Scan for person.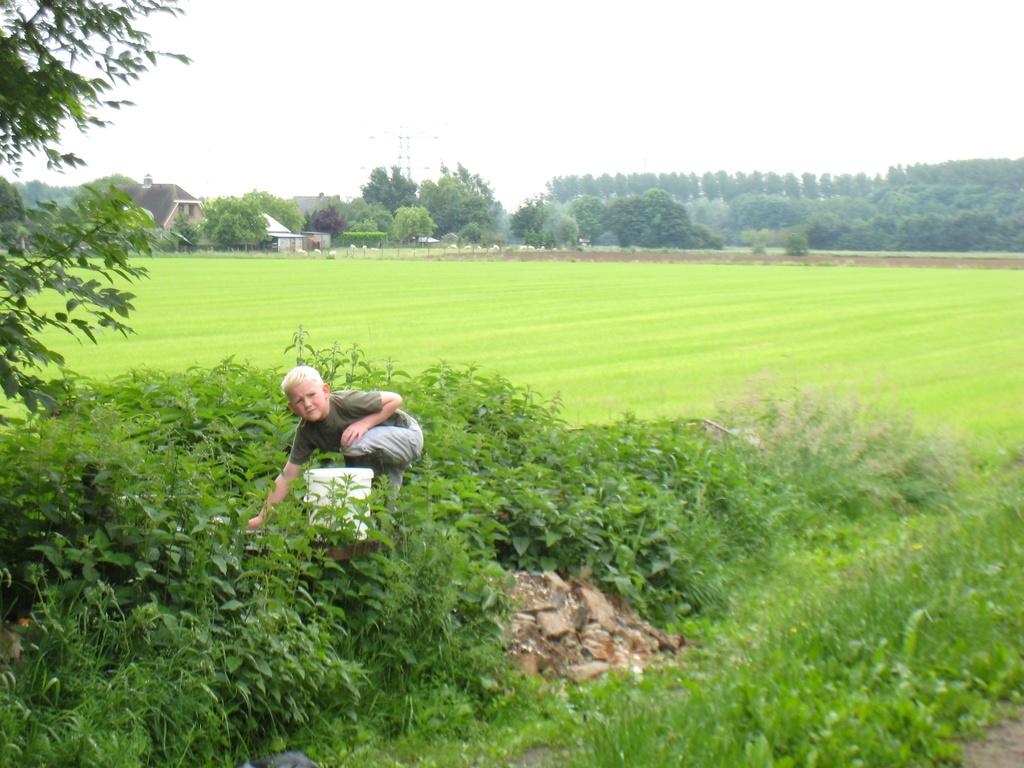
Scan result: [269, 348, 423, 520].
